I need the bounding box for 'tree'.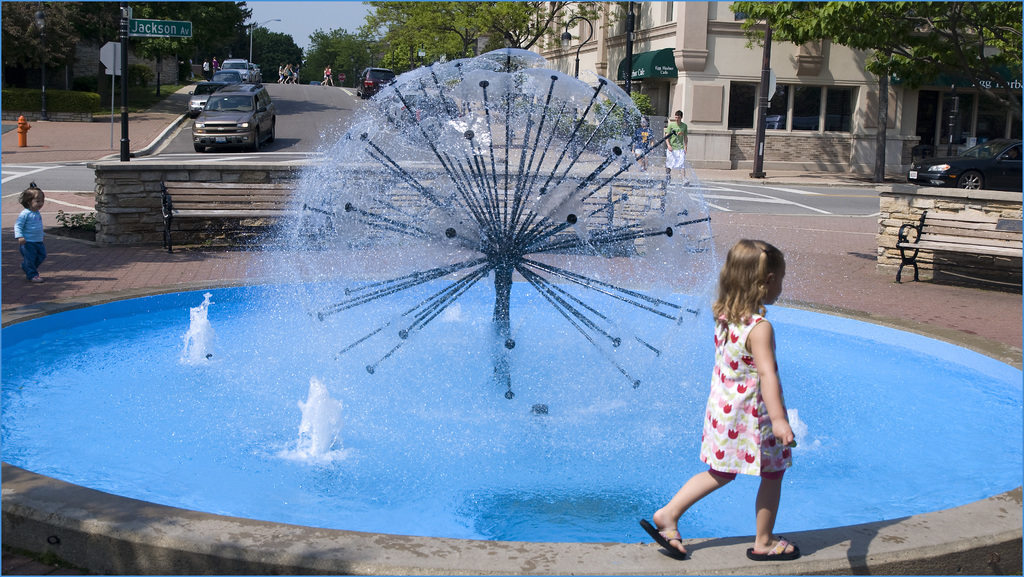
Here it is: detection(366, 0, 571, 69).
